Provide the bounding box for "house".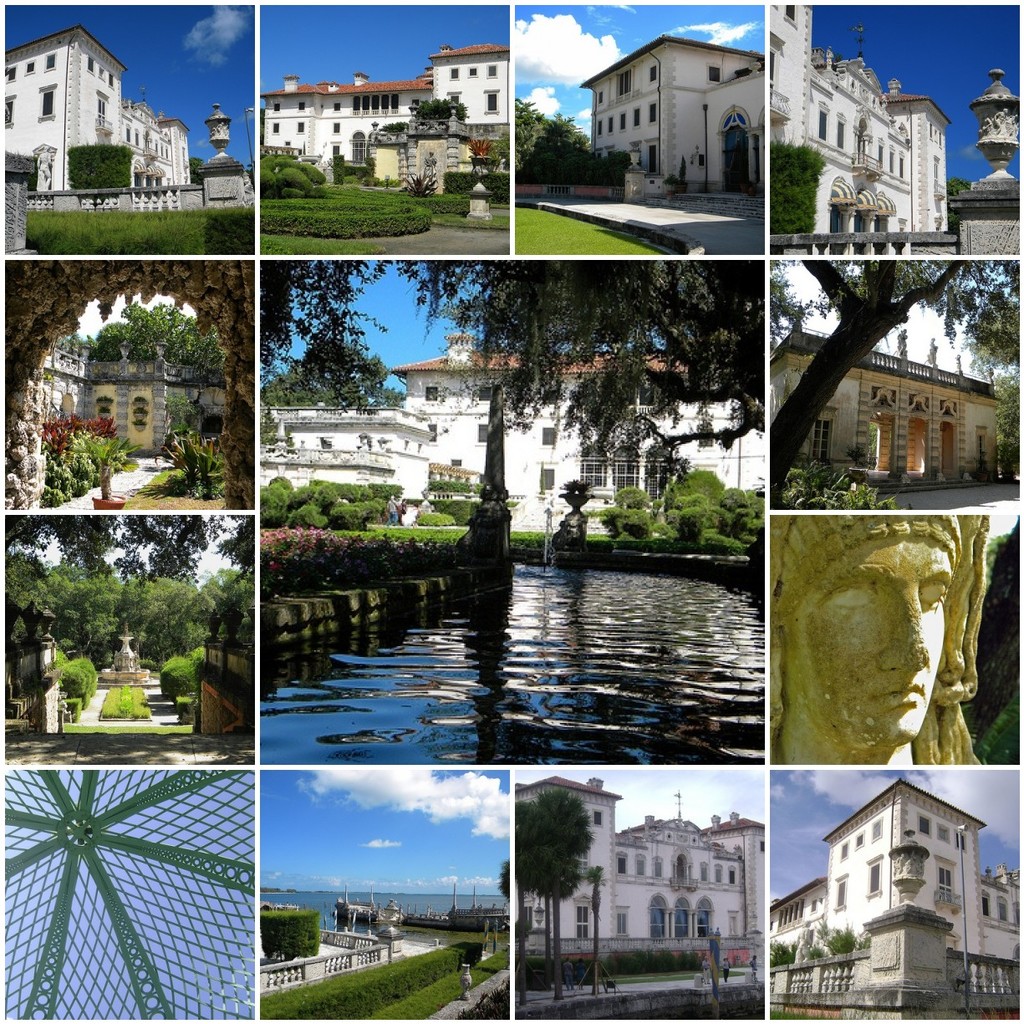
262/47/512/179.
